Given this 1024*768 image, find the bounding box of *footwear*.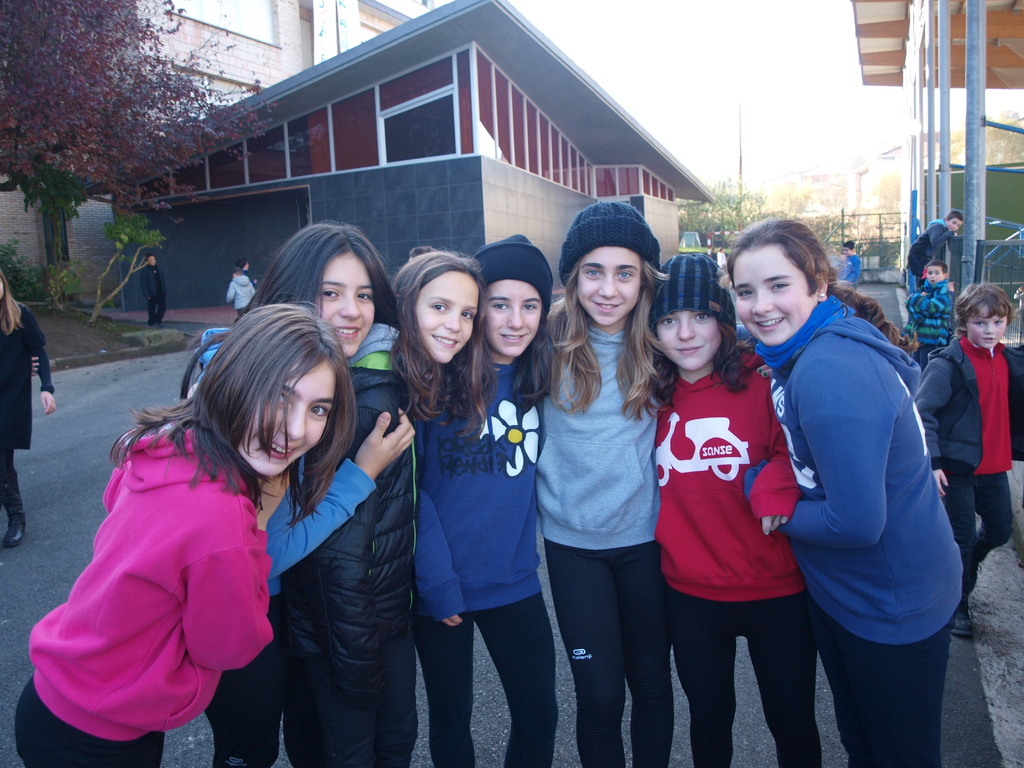
{"x1": 972, "y1": 527, "x2": 999, "y2": 596}.
